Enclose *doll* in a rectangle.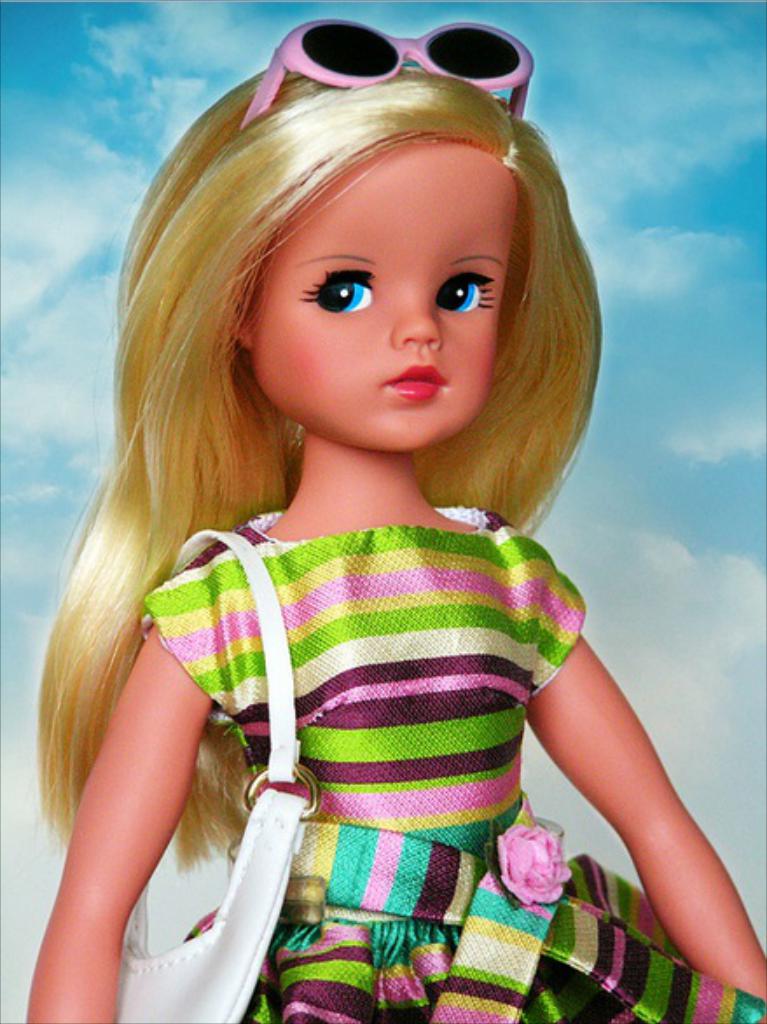
pyautogui.locateOnScreen(35, 19, 746, 1022).
